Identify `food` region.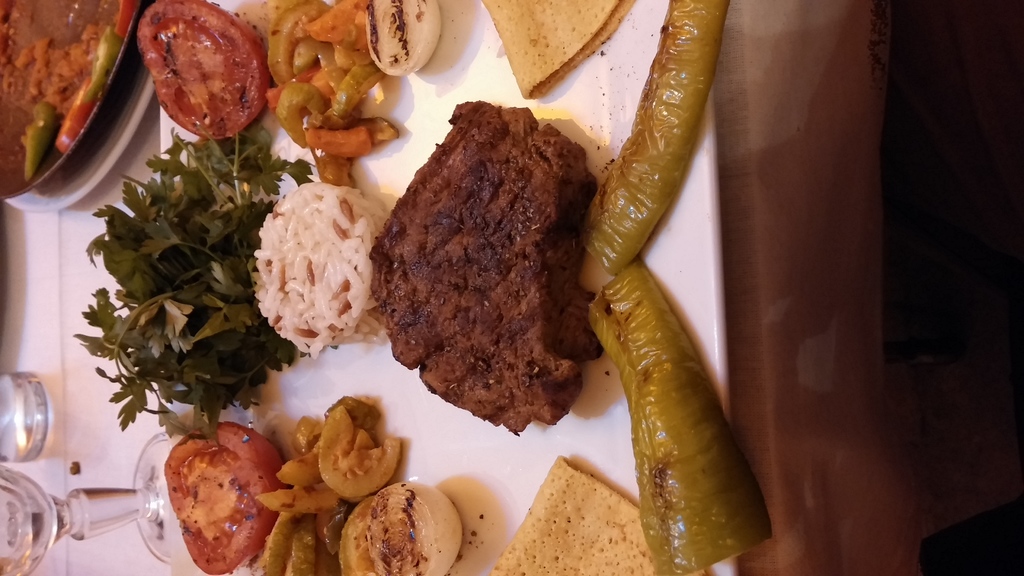
Region: <region>371, 100, 615, 433</region>.
